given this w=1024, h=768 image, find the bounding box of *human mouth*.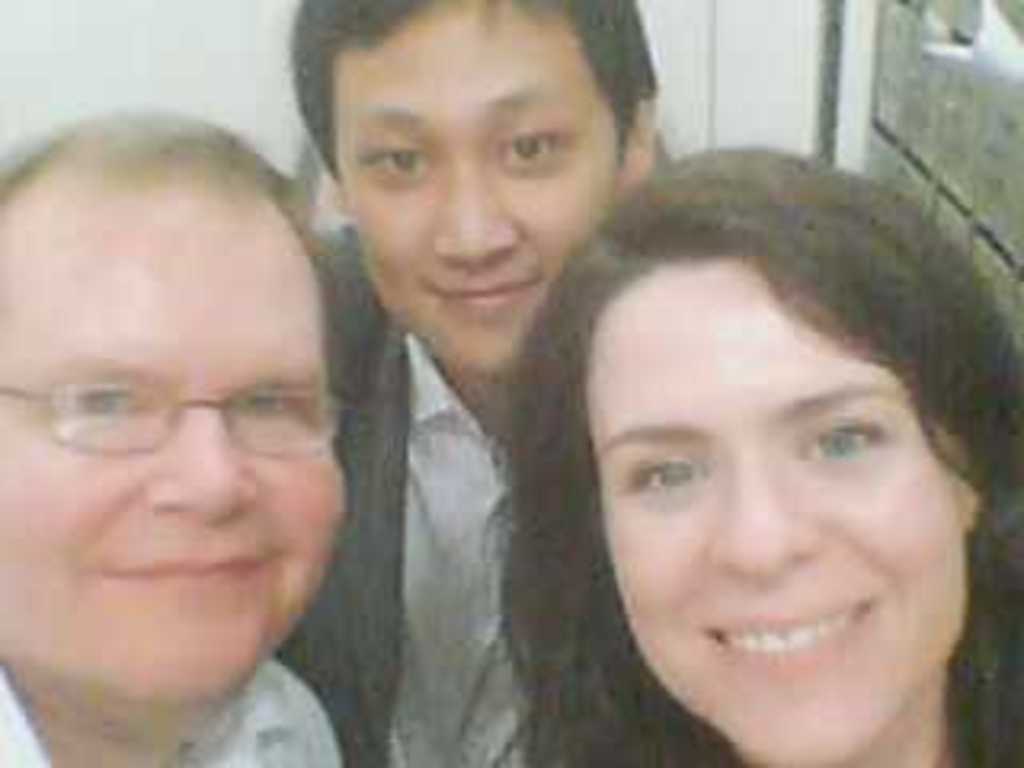
x1=426, y1=272, x2=557, y2=326.
